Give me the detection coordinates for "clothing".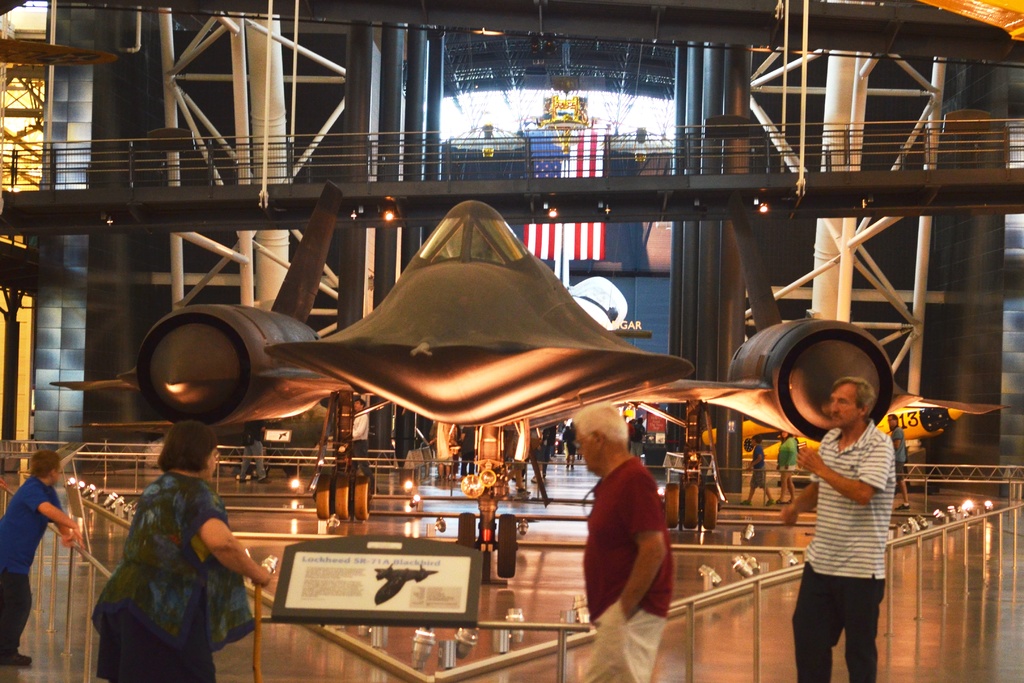
l=460, t=424, r=474, b=475.
